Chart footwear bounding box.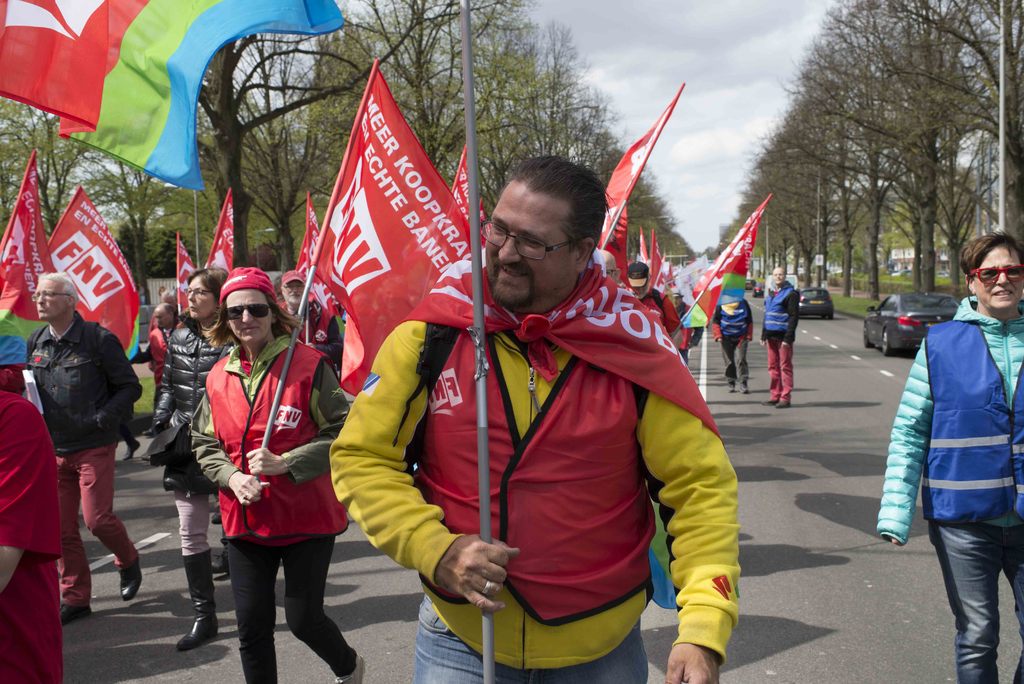
Charted: <region>113, 551, 142, 603</region>.
